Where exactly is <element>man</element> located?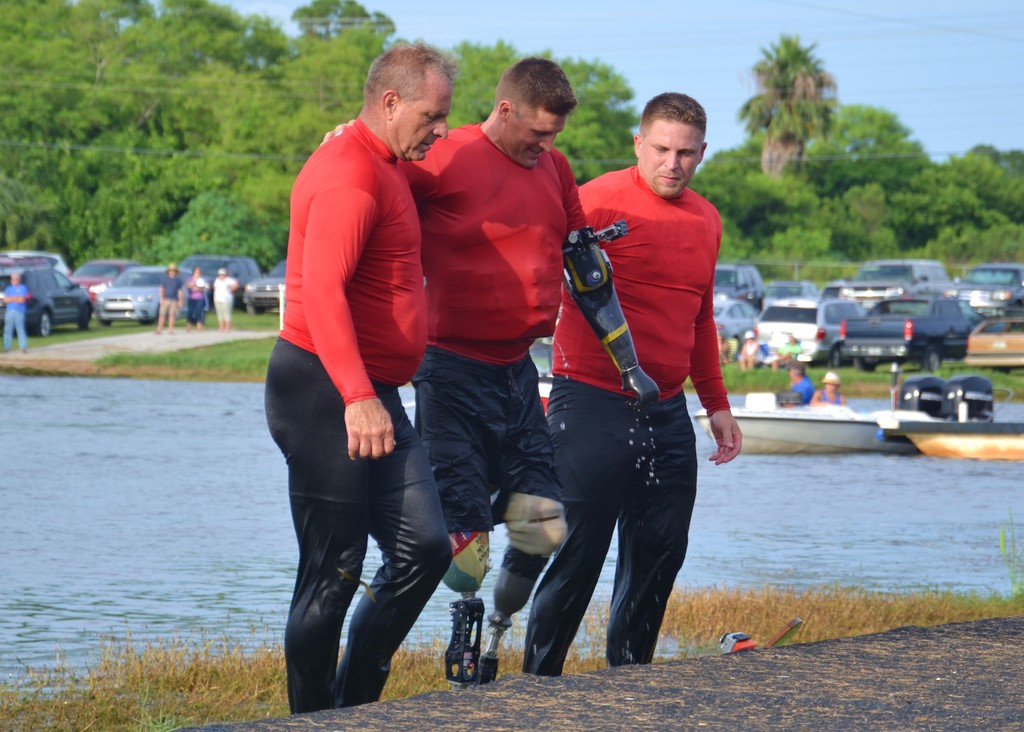
Its bounding box is Rect(0, 271, 31, 356).
